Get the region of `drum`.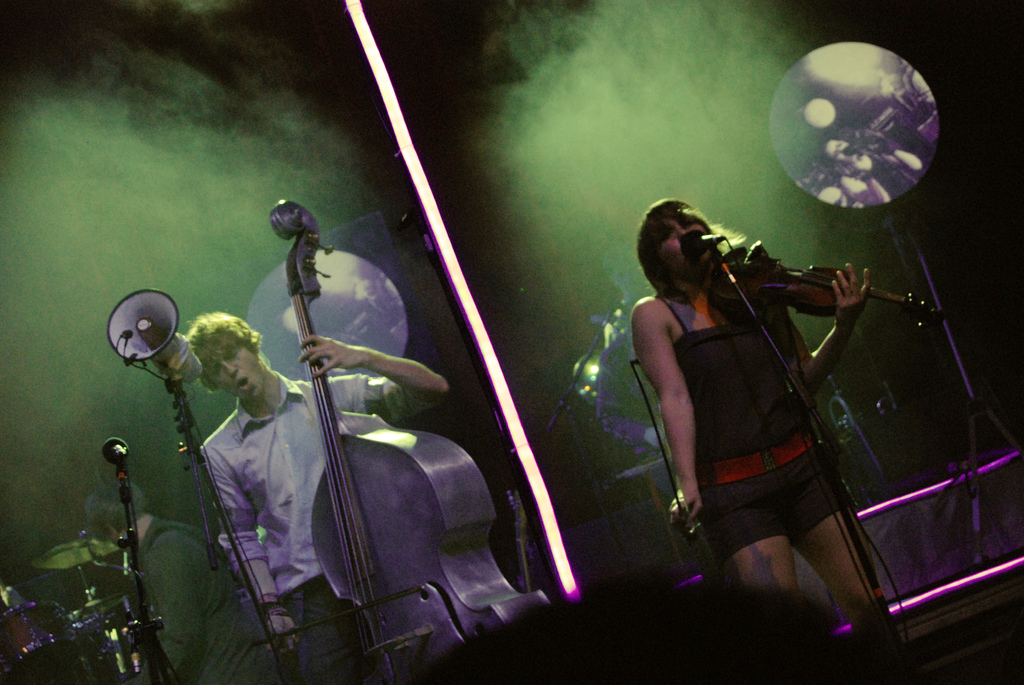
bbox(63, 595, 137, 684).
